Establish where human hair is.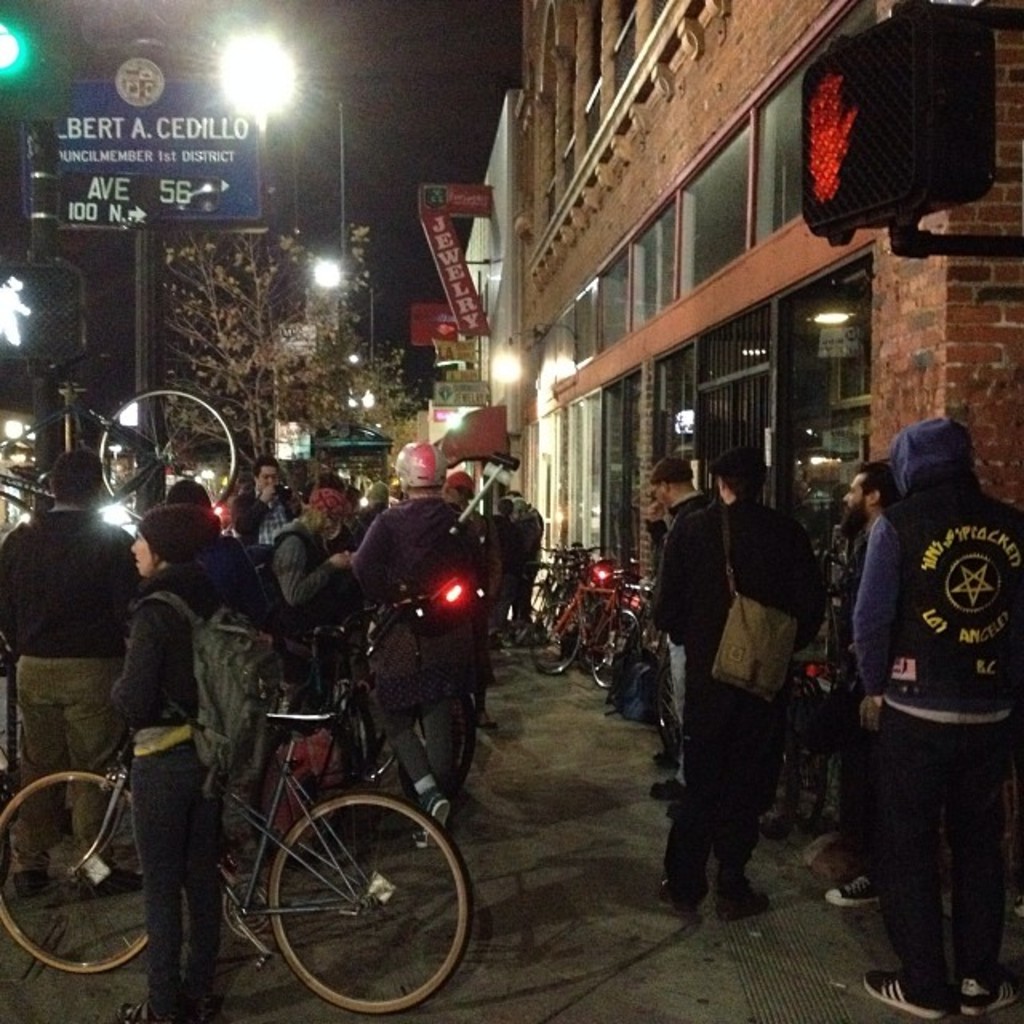
Established at {"x1": 856, "y1": 462, "x2": 898, "y2": 509}.
